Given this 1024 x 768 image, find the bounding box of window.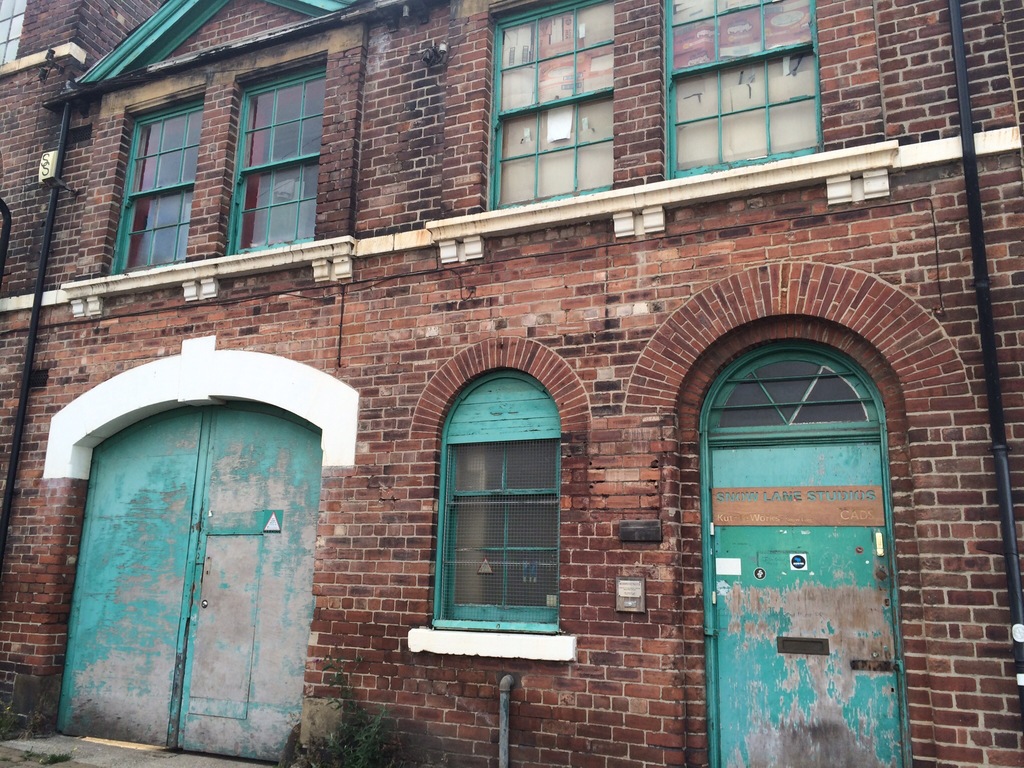
BBox(431, 372, 556, 634).
